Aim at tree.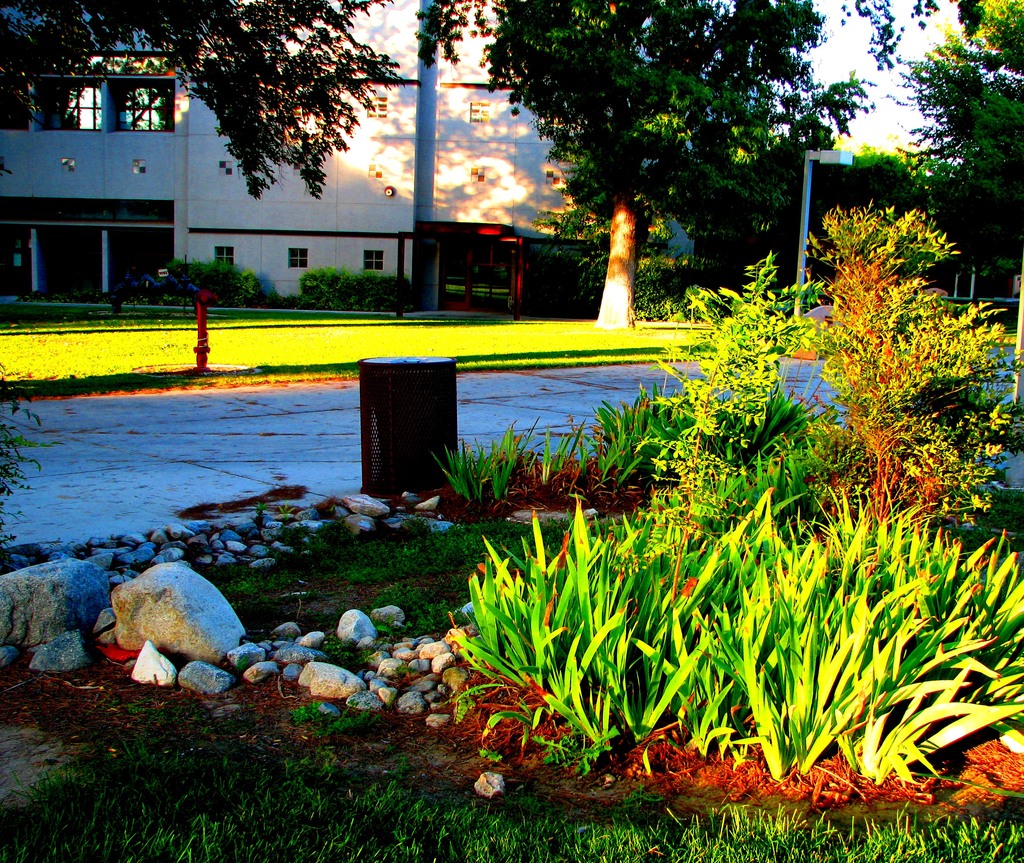
Aimed at [3,0,407,202].
